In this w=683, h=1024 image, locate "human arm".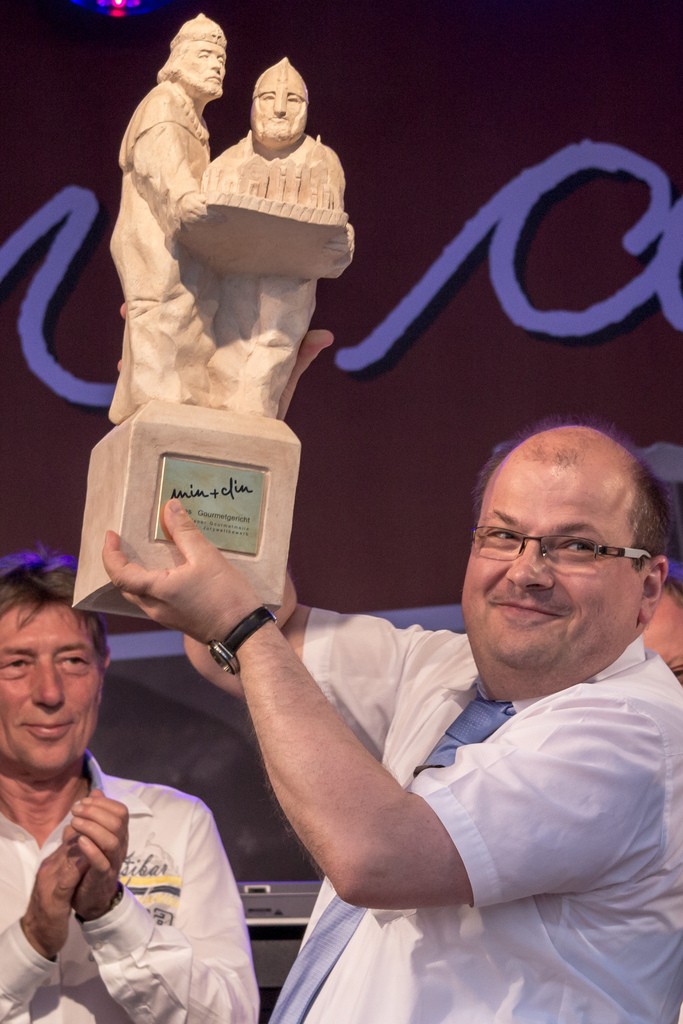
Bounding box: {"x1": 183, "y1": 586, "x2": 398, "y2": 730}.
